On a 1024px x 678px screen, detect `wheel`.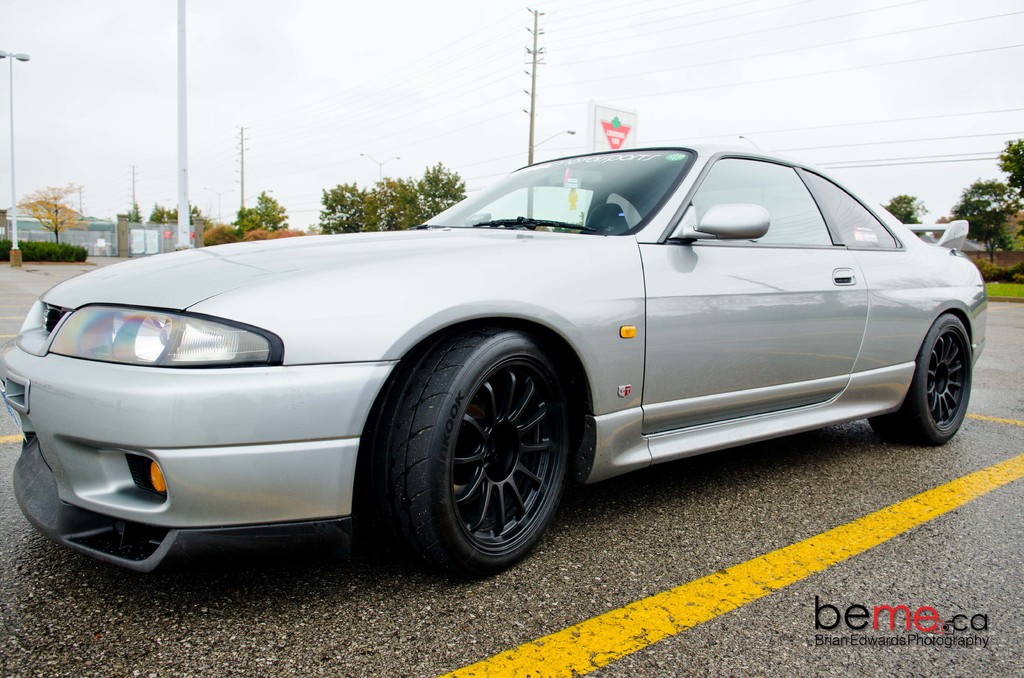
[x1=867, y1=315, x2=972, y2=446].
